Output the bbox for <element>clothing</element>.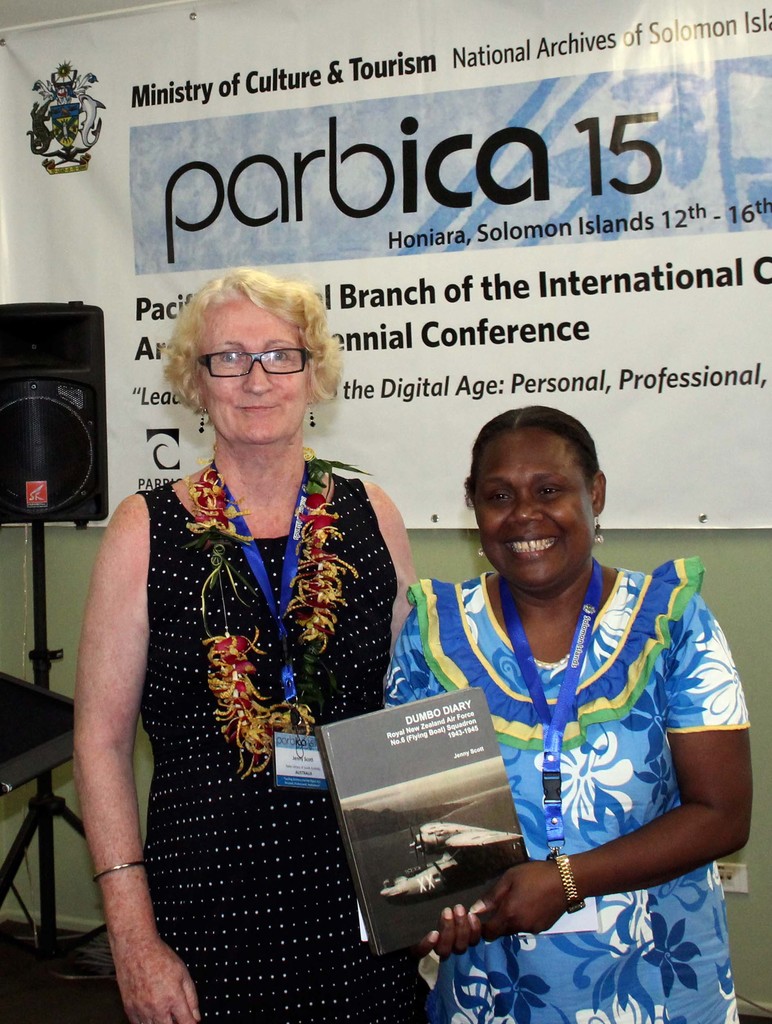
137, 477, 433, 1023.
